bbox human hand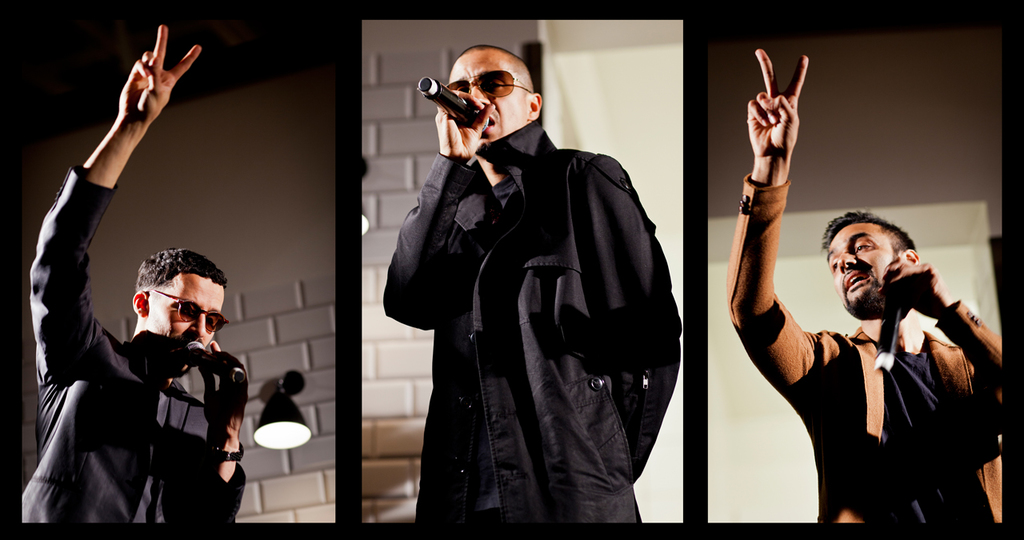
<box>883,256,1006,434</box>
